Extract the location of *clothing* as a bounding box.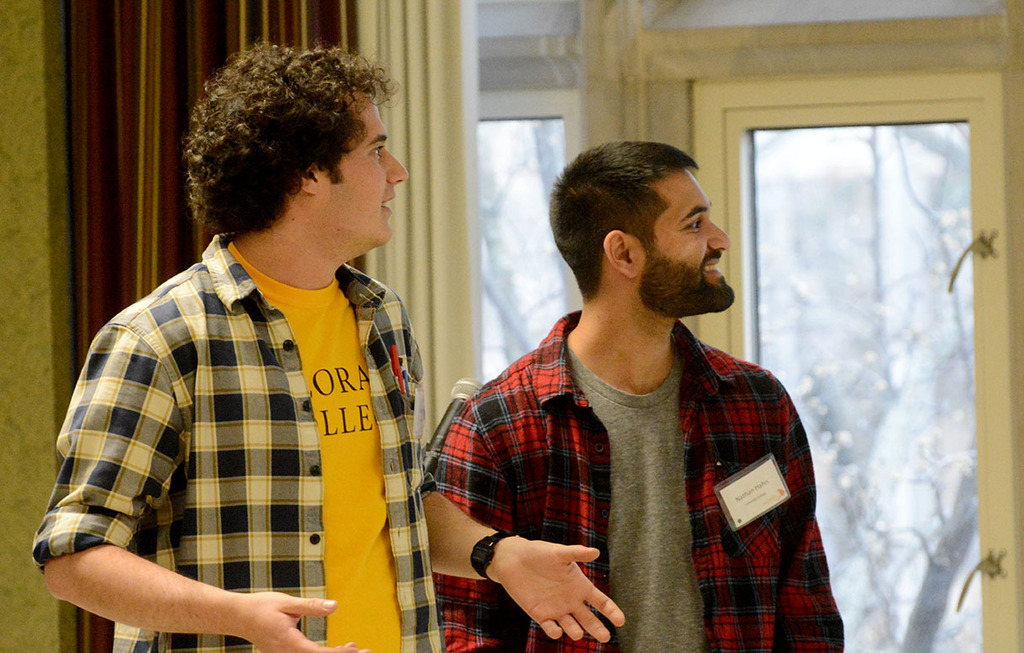
bbox=[432, 306, 834, 652].
